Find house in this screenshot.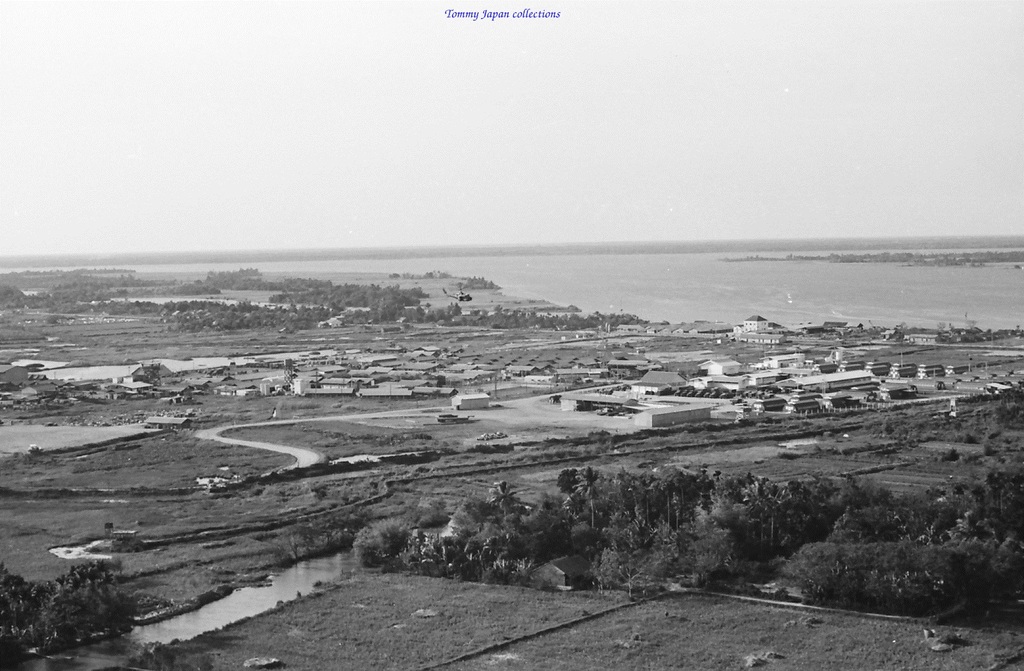
The bounding box for house is box(665, 320, 684, 337).
